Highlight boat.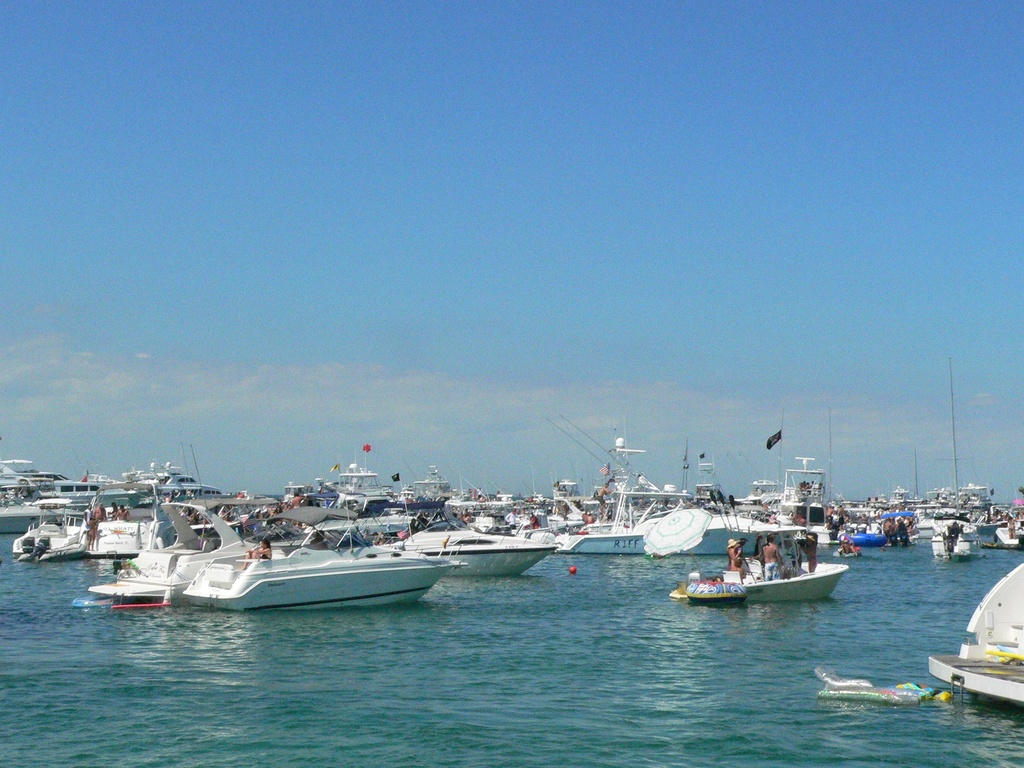
Highlighted region: 0,456,133,511.
